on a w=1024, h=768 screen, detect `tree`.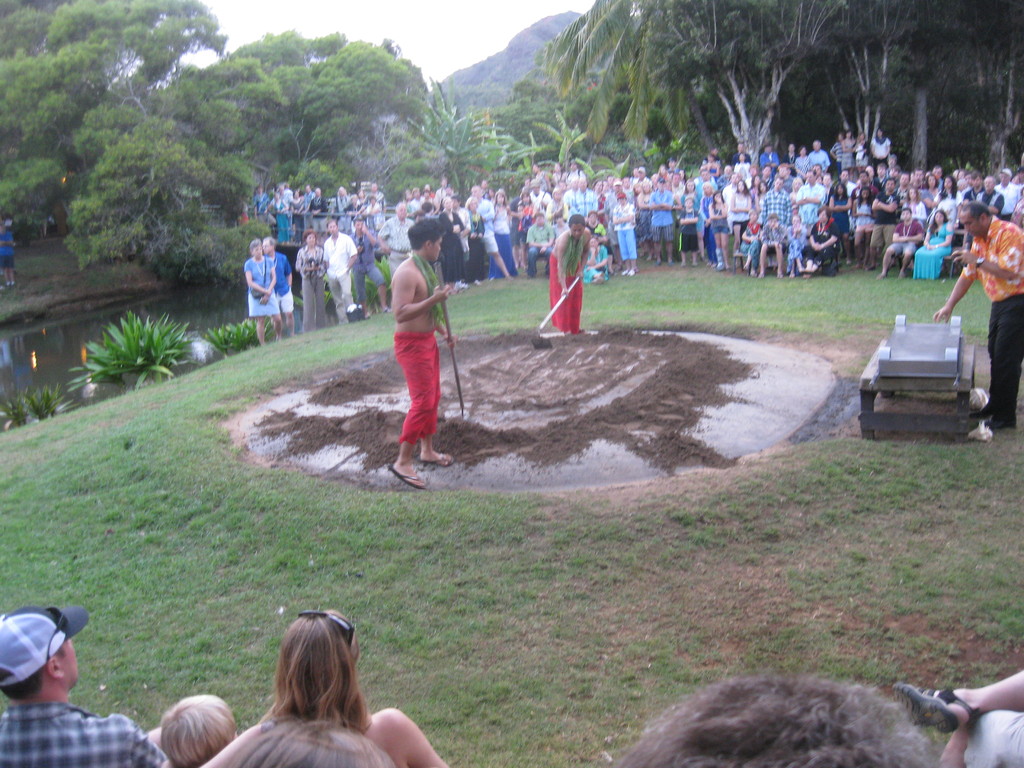
{"left": 35, "top": 104, "right": 252, "bottom": 284}.
